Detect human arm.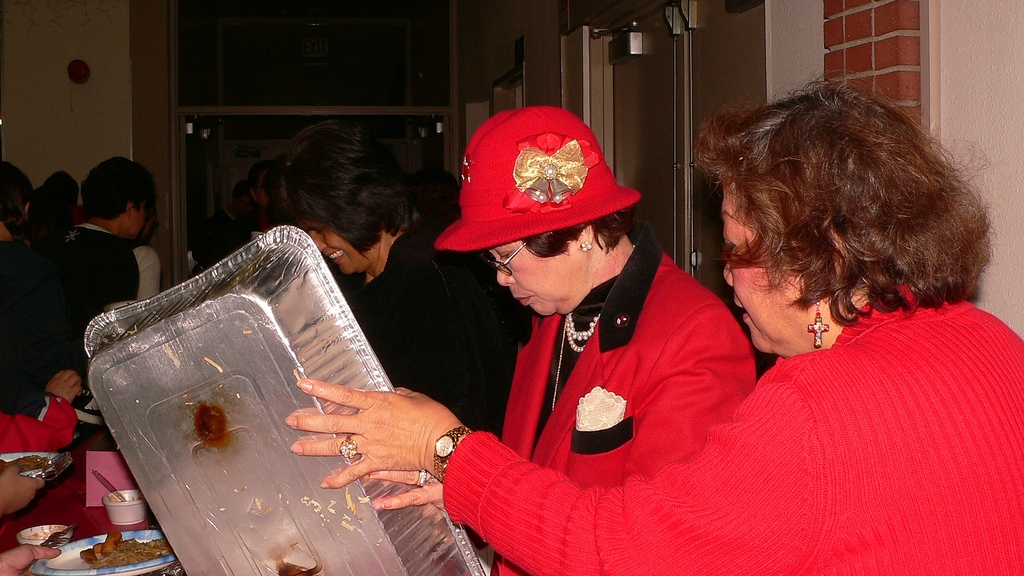
Detected at (left=0, top=543, right=61, bottom=575).
